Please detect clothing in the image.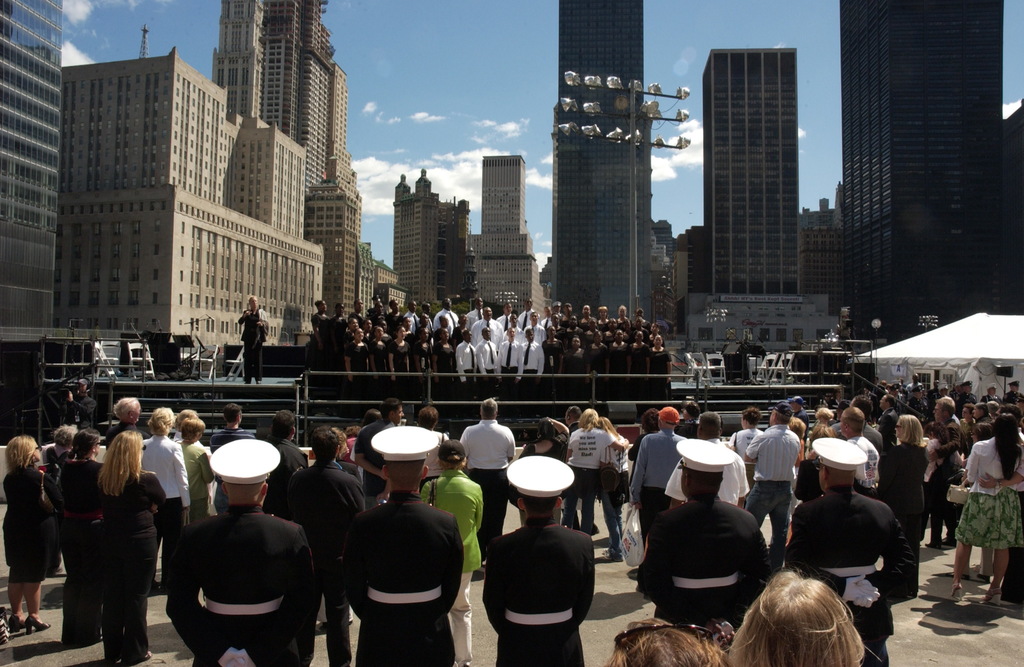
pyautogui.locateOnScreen(959, 394, 979, 418).
